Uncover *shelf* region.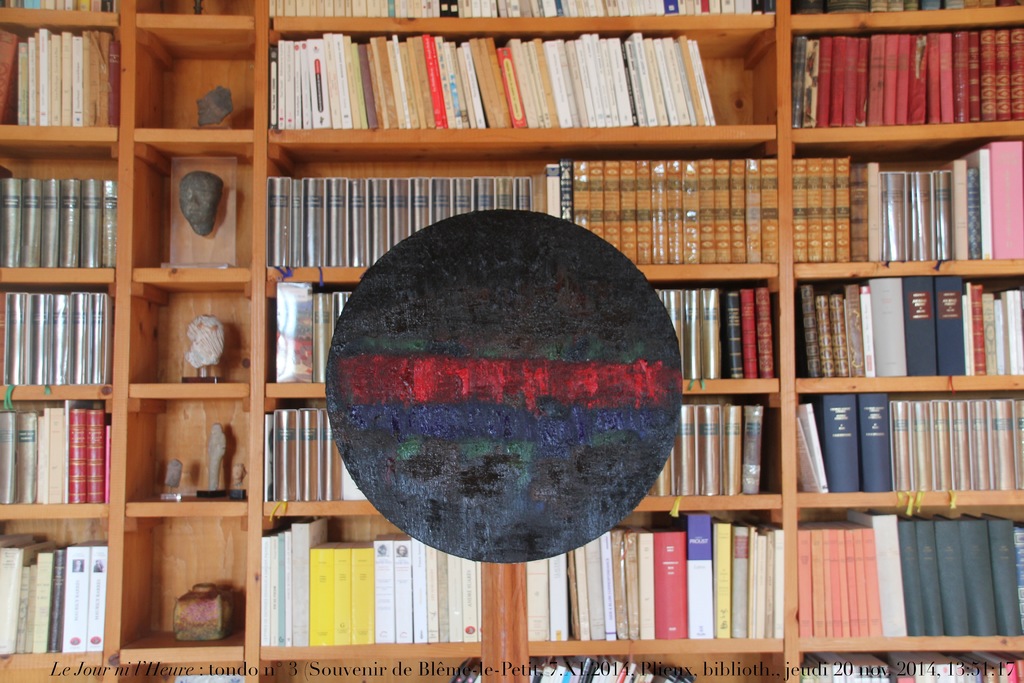
Uncovered: bbox=(262, 0, 784, 21).
